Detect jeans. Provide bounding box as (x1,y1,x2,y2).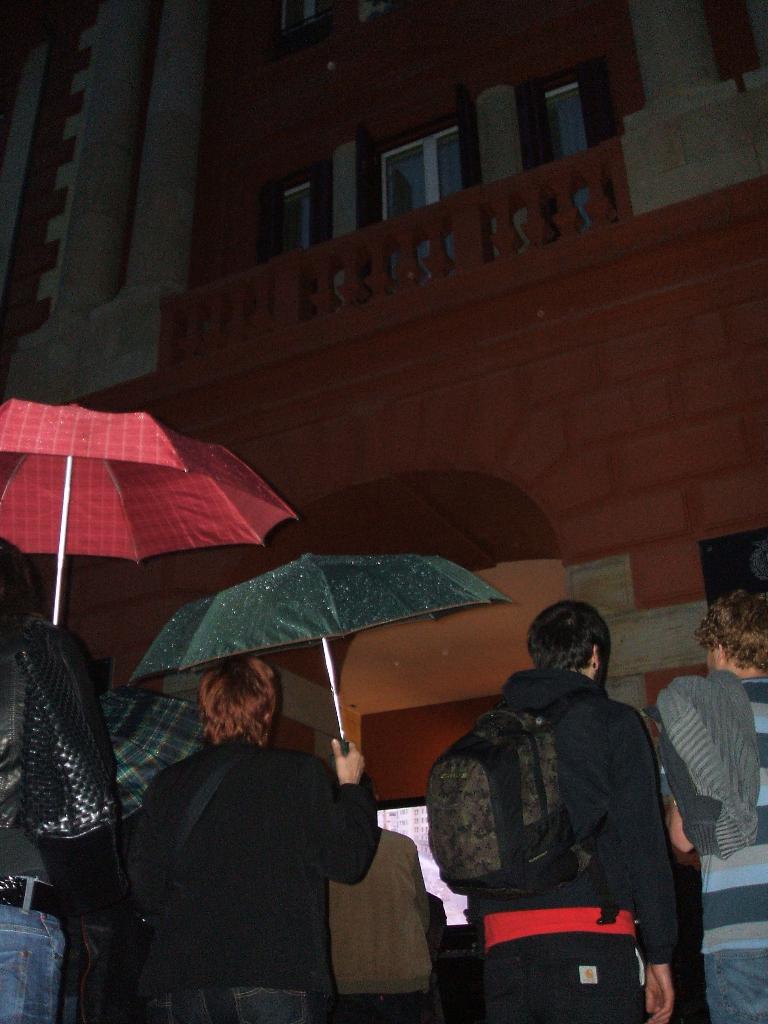
(135,980,338,1023).
